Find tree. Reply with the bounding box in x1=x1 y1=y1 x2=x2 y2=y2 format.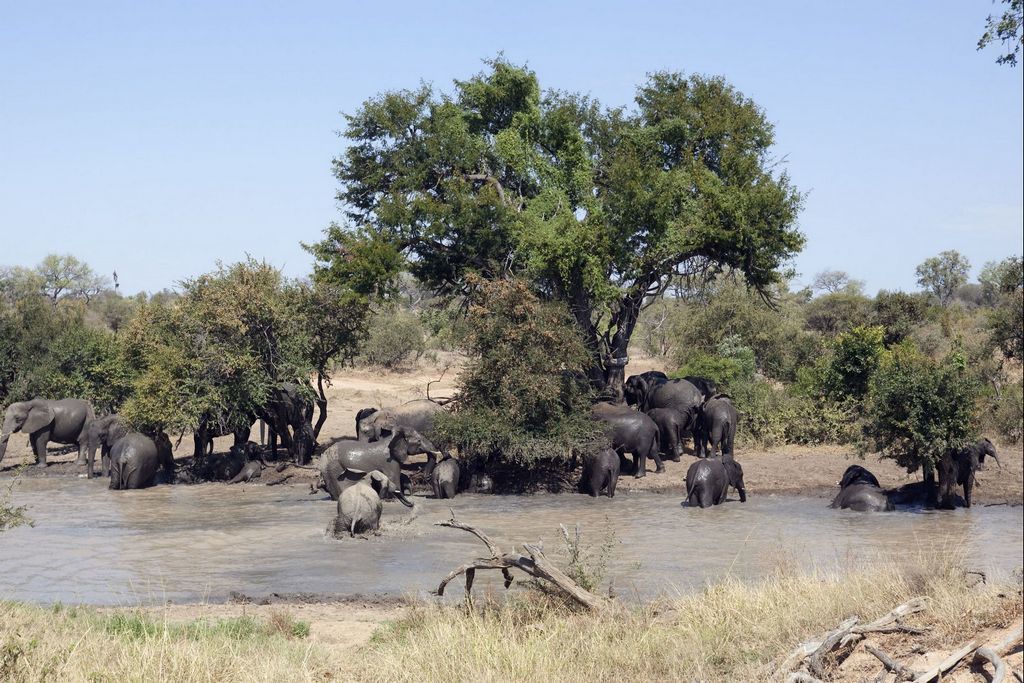
x1=0 y1=251 x2=99 y2=418.
